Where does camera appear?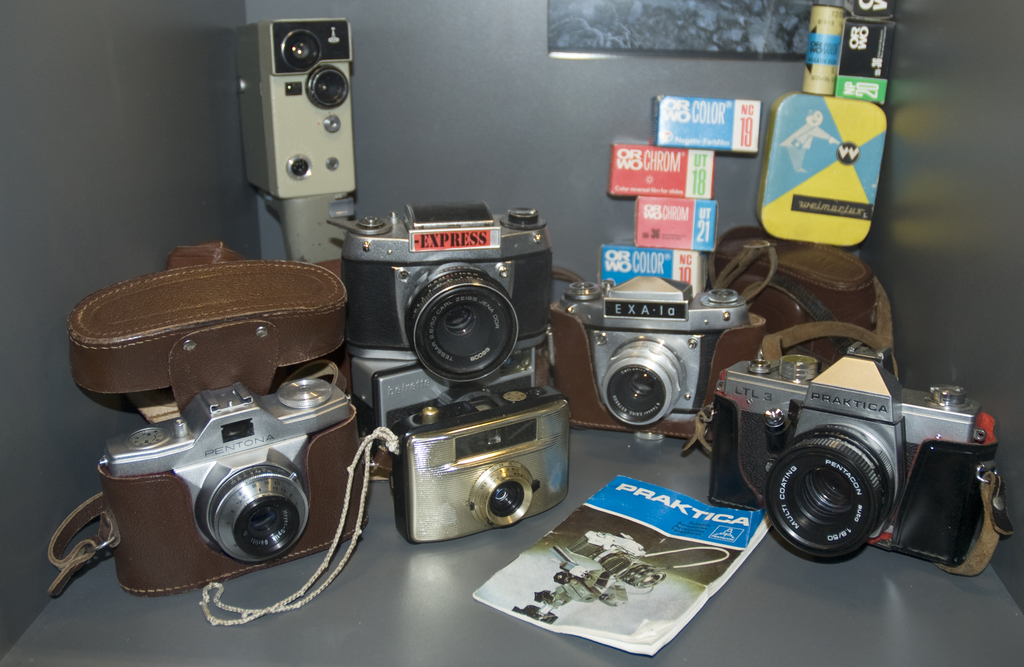
Appears at [555,270,742,432].
